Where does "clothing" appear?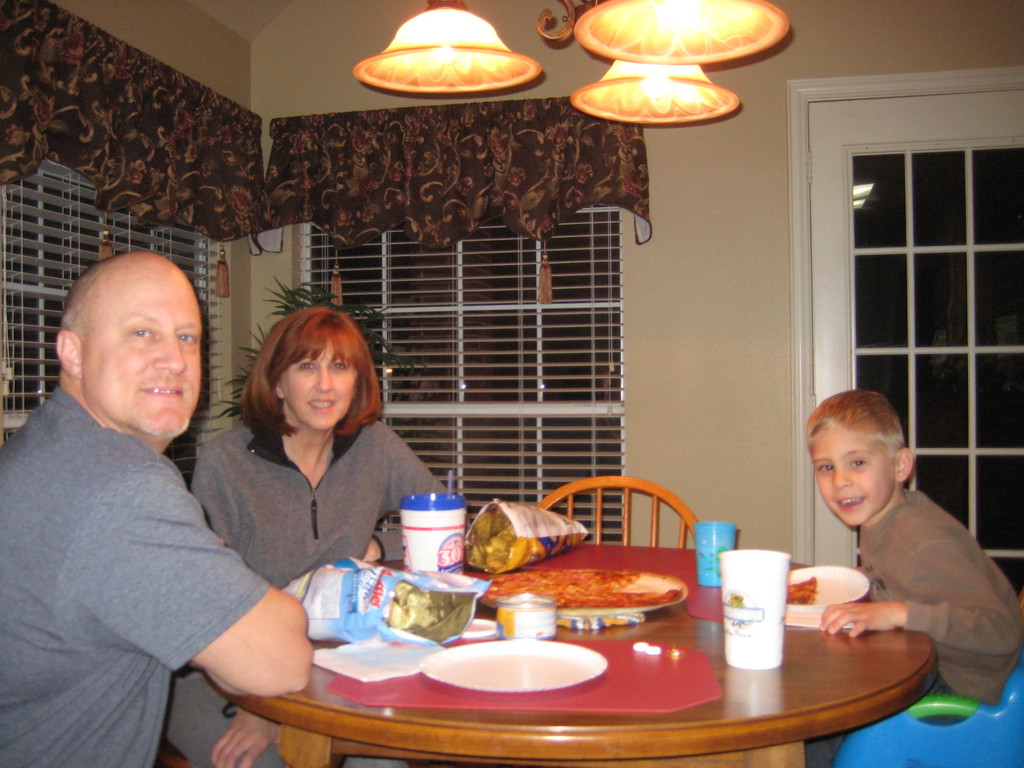
Appears at (798,483,1023,767).
